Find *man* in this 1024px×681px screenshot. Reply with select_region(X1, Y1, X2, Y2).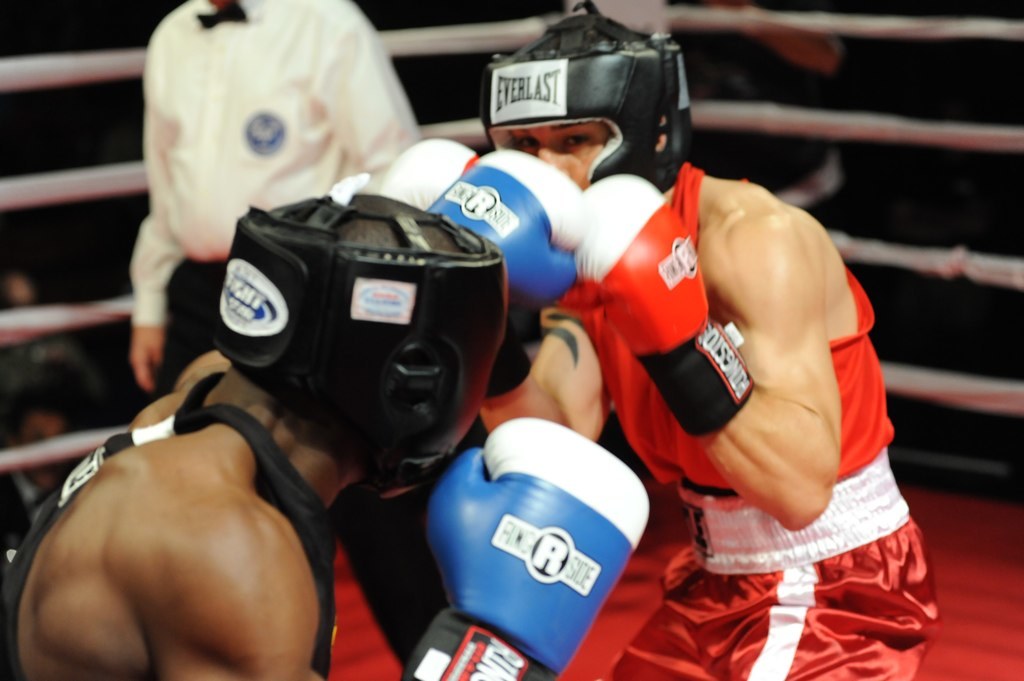
select_region(1, 196, 648, 675).
